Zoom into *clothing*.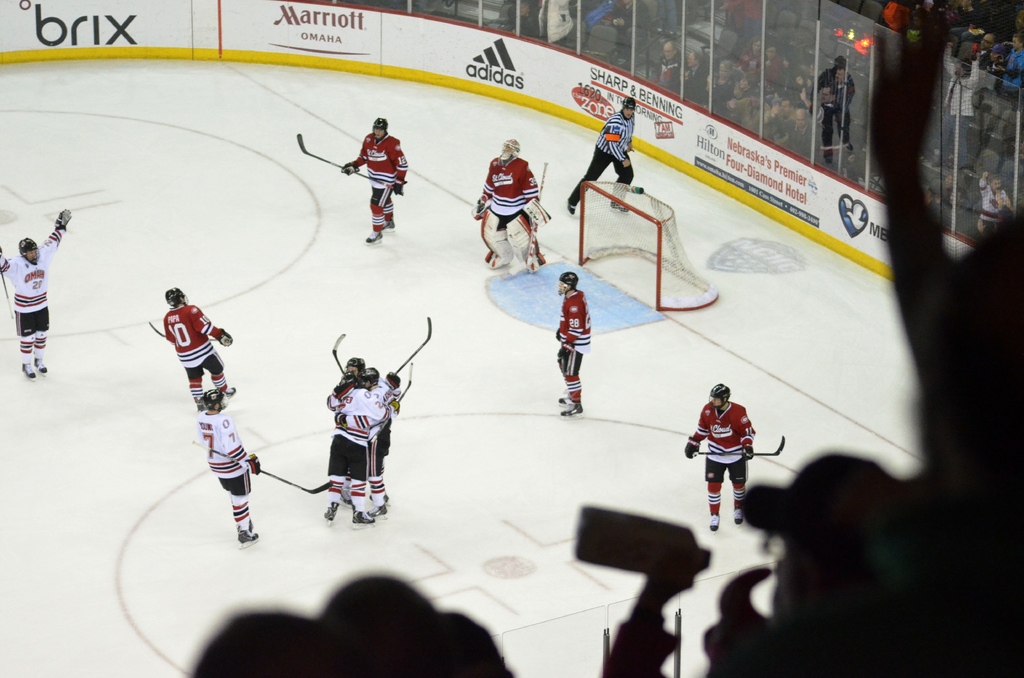
Zoom target: (left=662, top=51, right=687, bottom=90).
